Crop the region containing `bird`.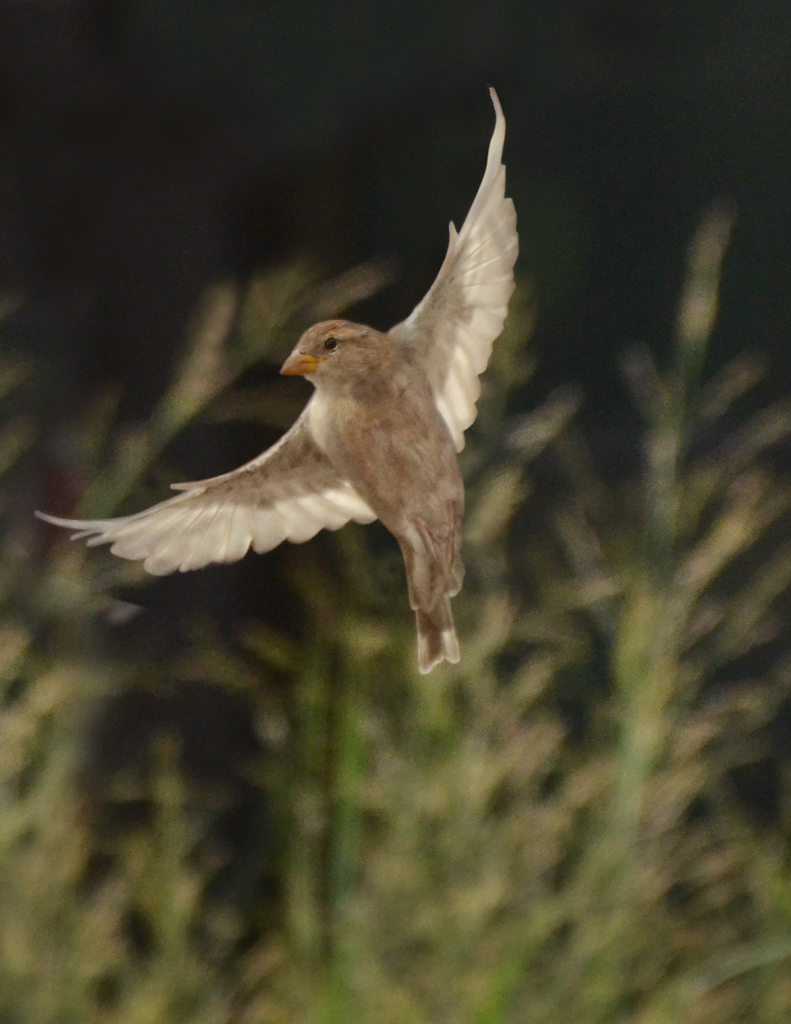
Crop region: x1=63 y1=141 x2=515 y2=652.
